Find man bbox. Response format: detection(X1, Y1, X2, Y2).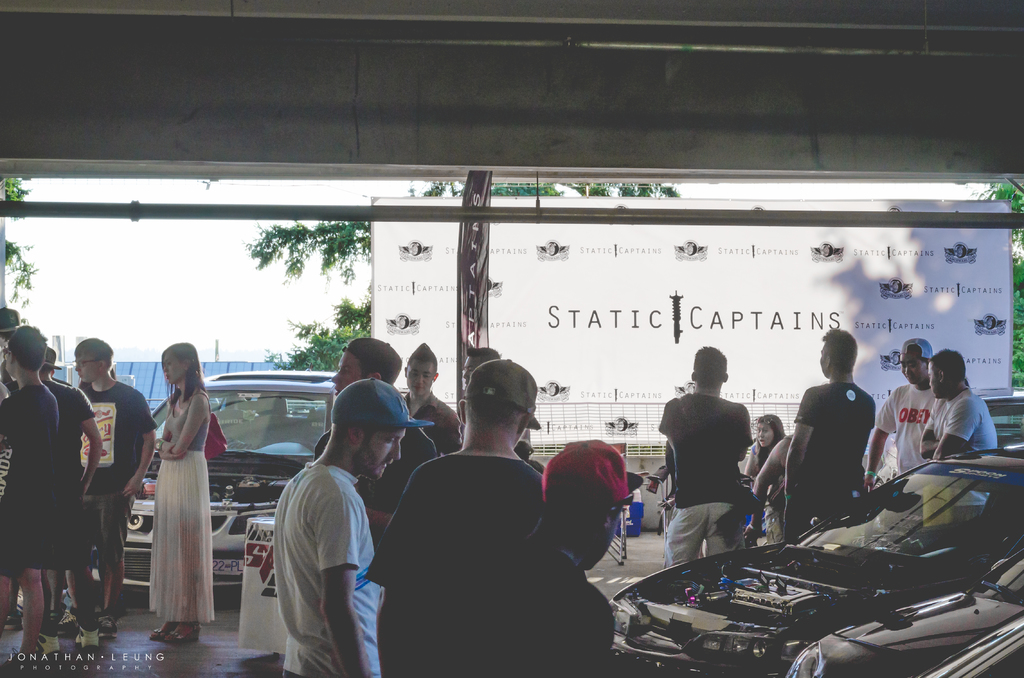
detection(70, 339, 160, 638).
